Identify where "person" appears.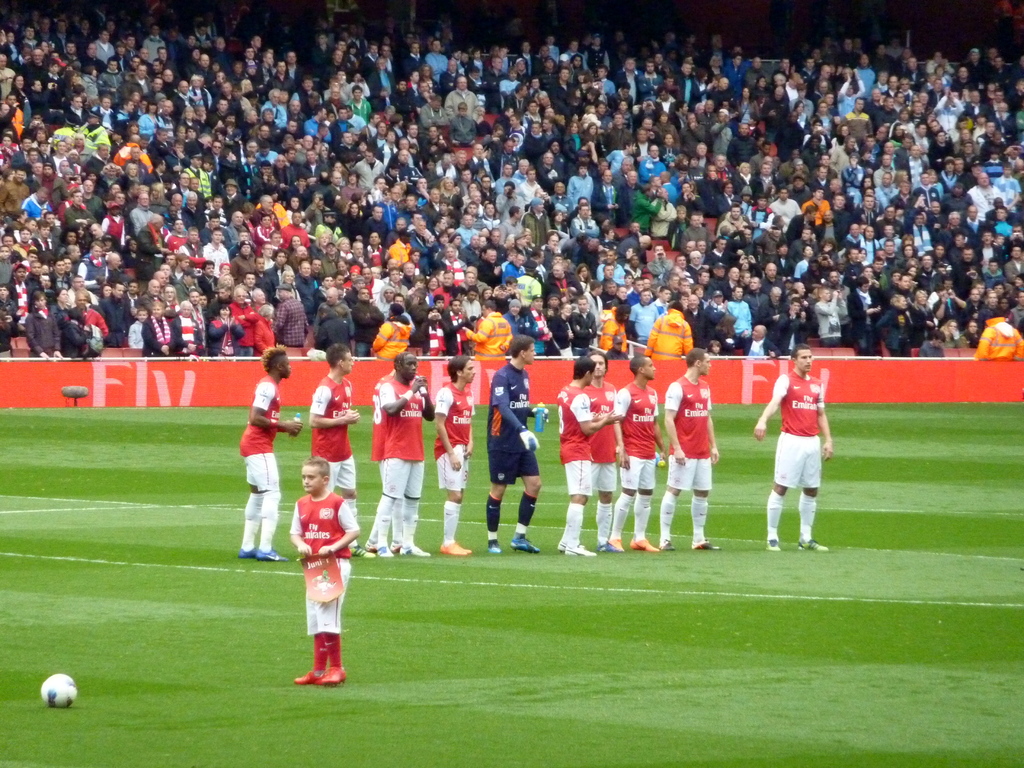
Appears at 305,344,362,560.
